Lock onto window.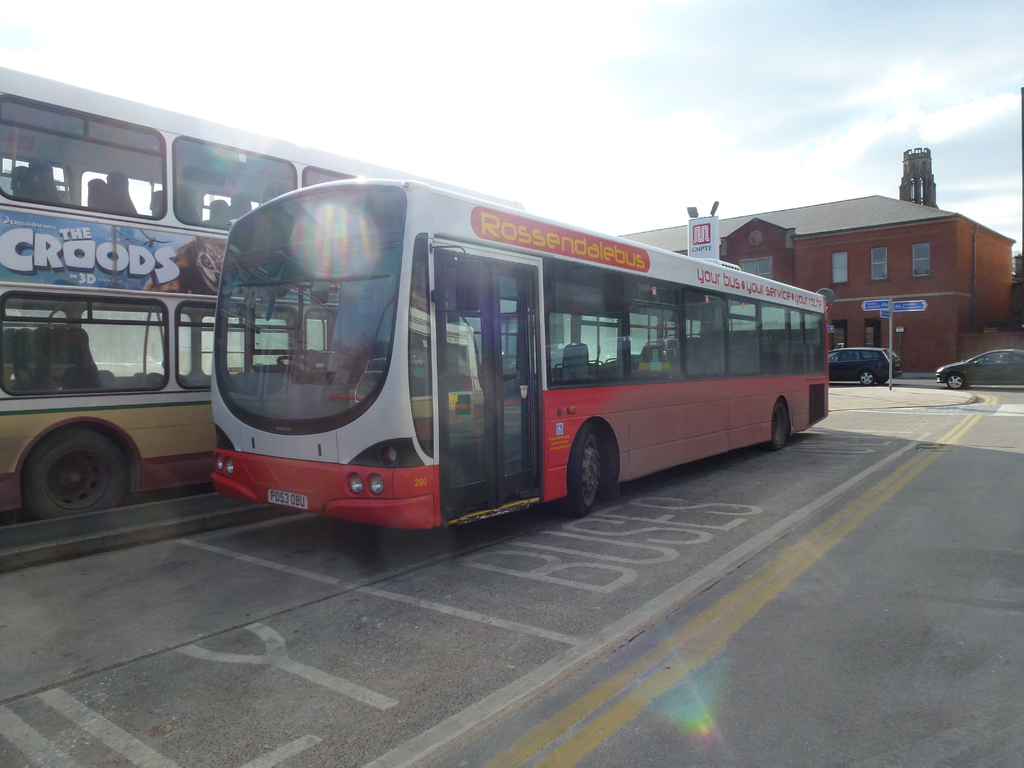
Locked: region(832, 252, 849, 282).
